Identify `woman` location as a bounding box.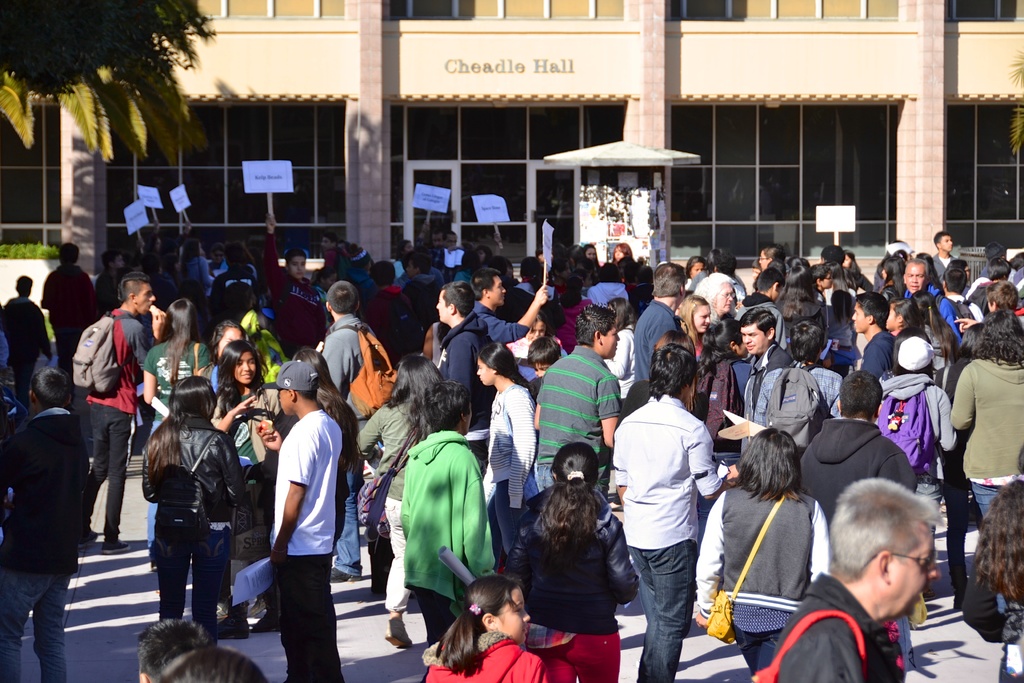
pyautogui.locateOnScreen(696, 427, 837, 672).
